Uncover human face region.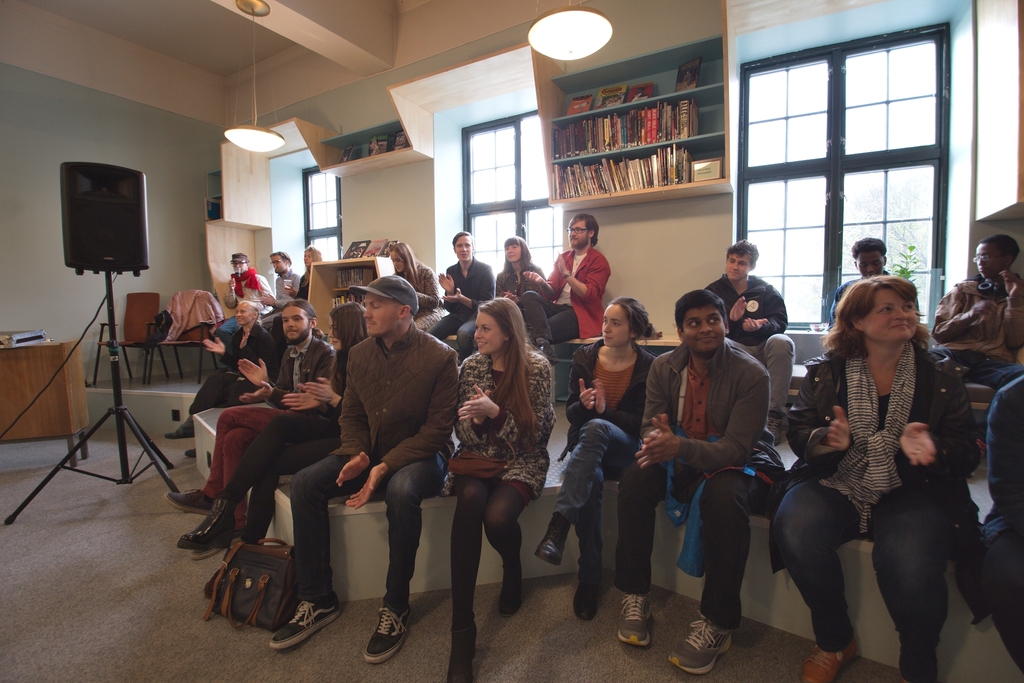
Uncovered: [236, 304, 254, 324].
